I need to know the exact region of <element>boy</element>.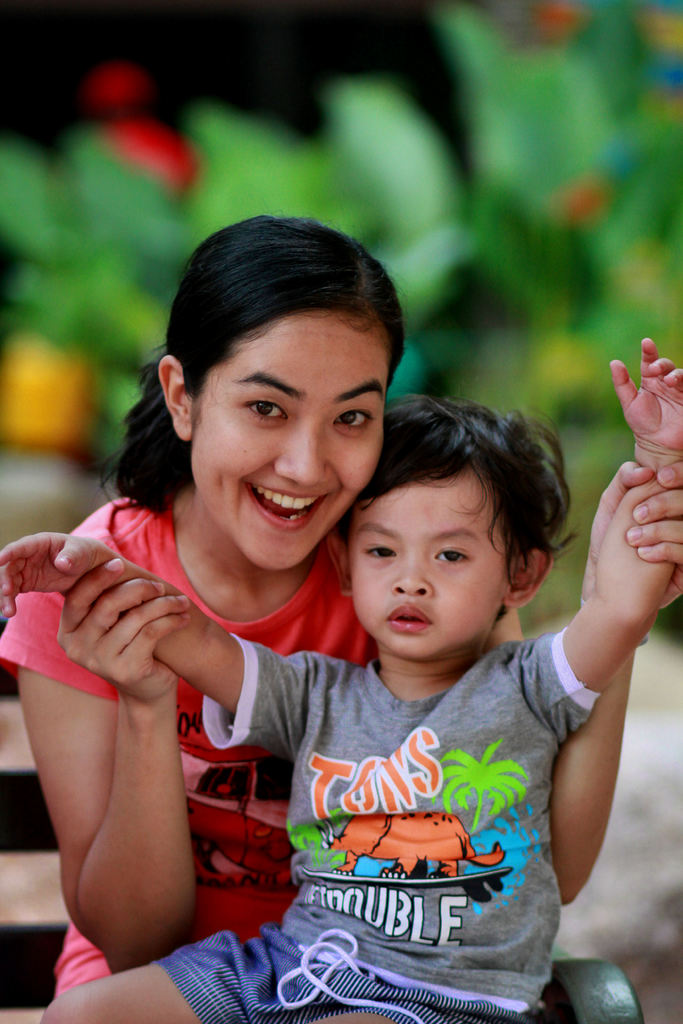
Region: [x1=131, y1=378, x2=580, y2=1007].
